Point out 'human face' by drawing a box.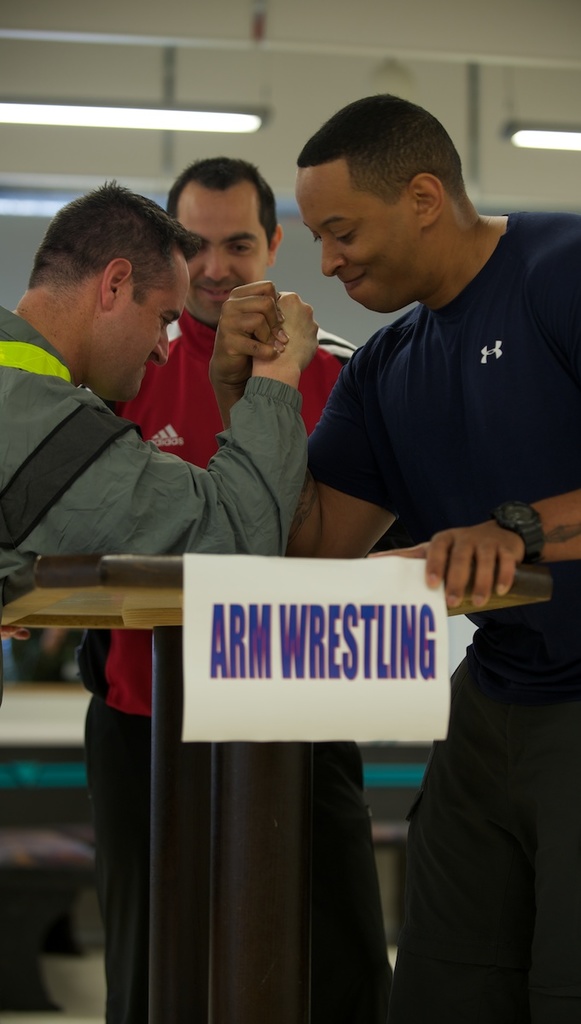
175,186,266,322.
